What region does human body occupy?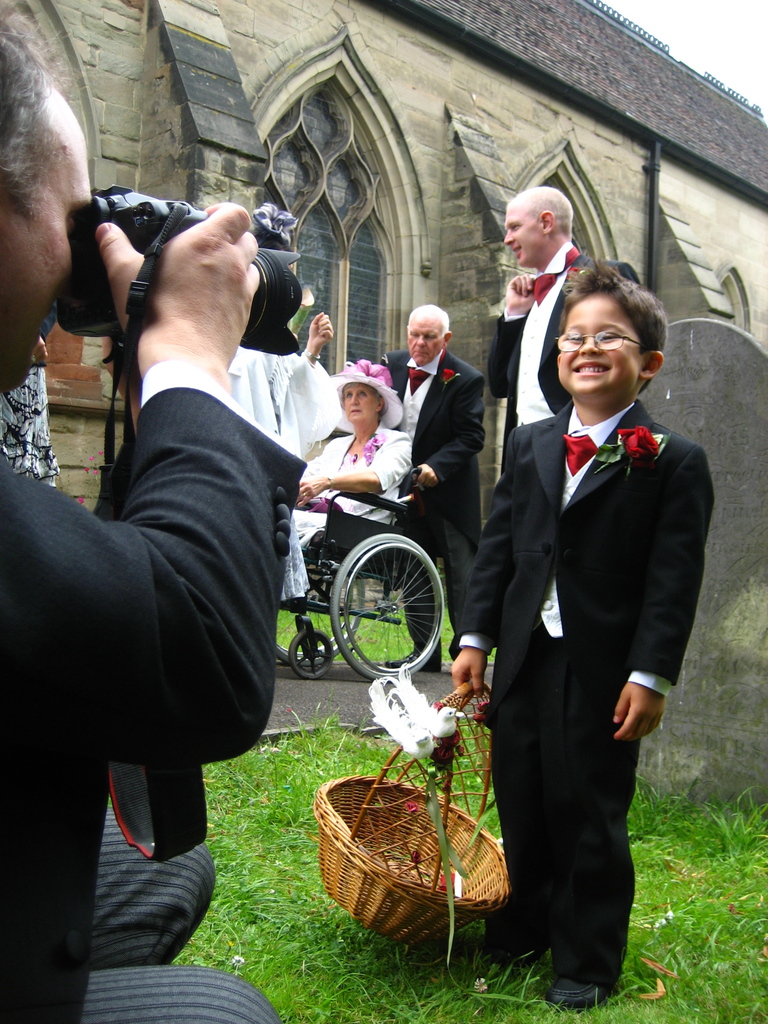
(484, 241, 641, 433).
